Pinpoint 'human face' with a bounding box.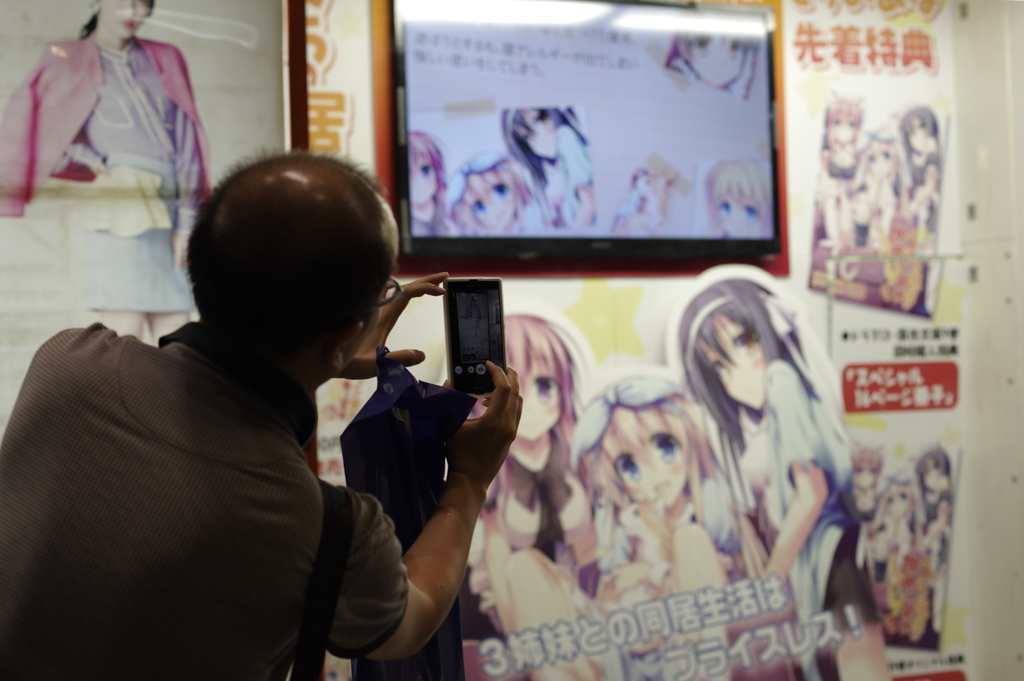
<box>514,106,556,160</box>.
